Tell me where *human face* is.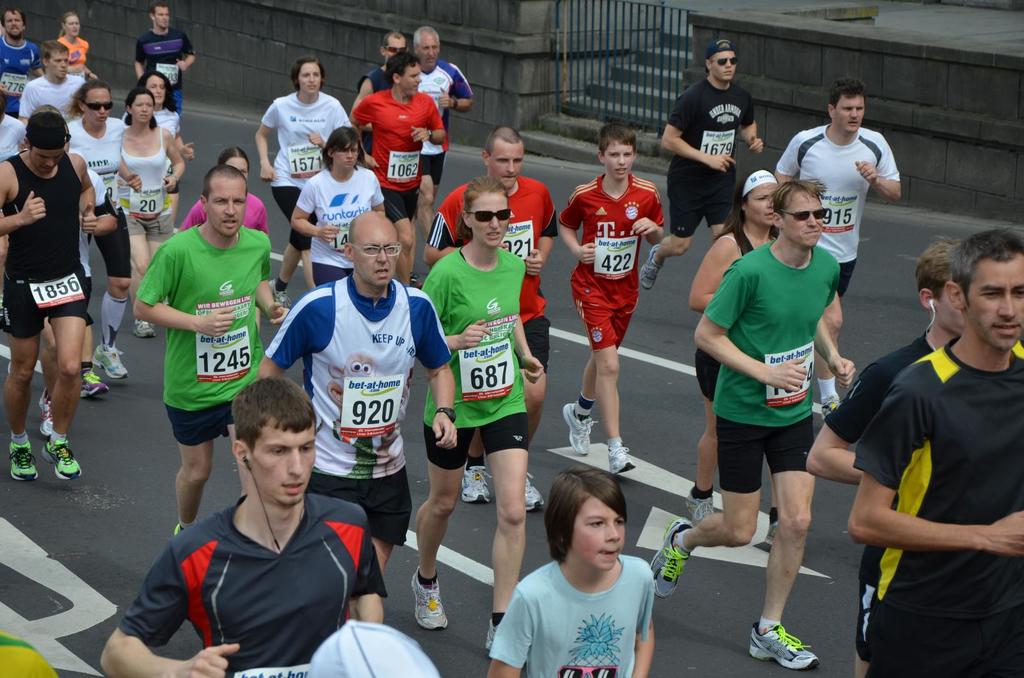
*human face* is at {"x1": 969, "y1": 252, "x2": 1023, "y2": 352}.
